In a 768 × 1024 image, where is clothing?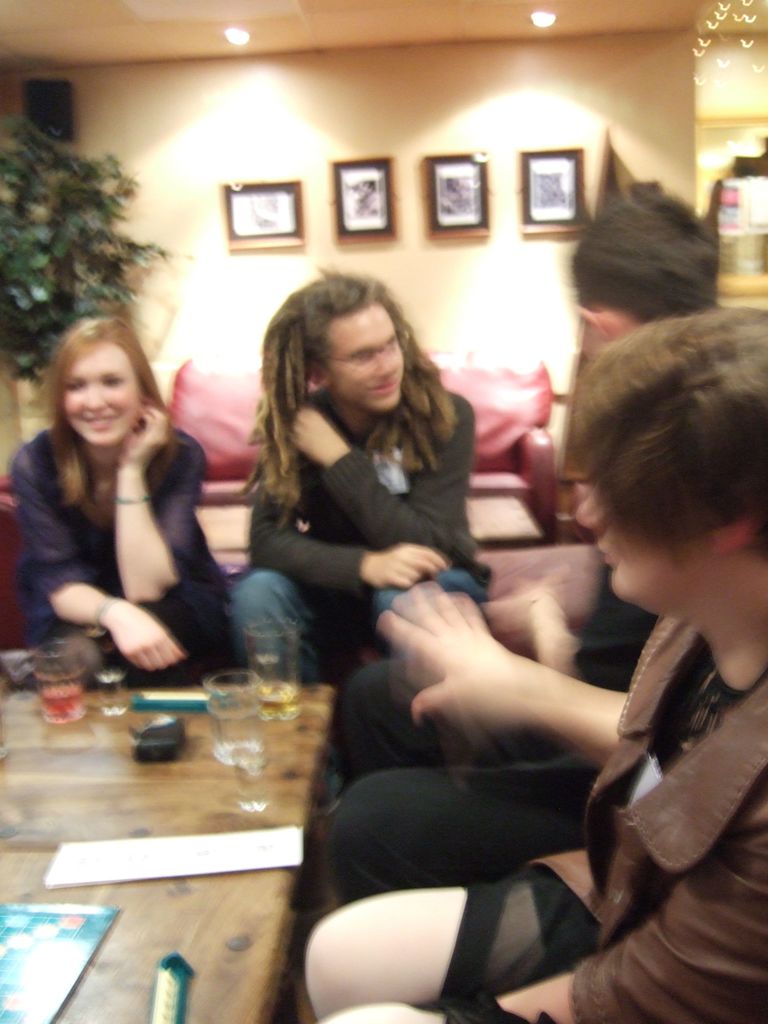
17 414 237 684.
